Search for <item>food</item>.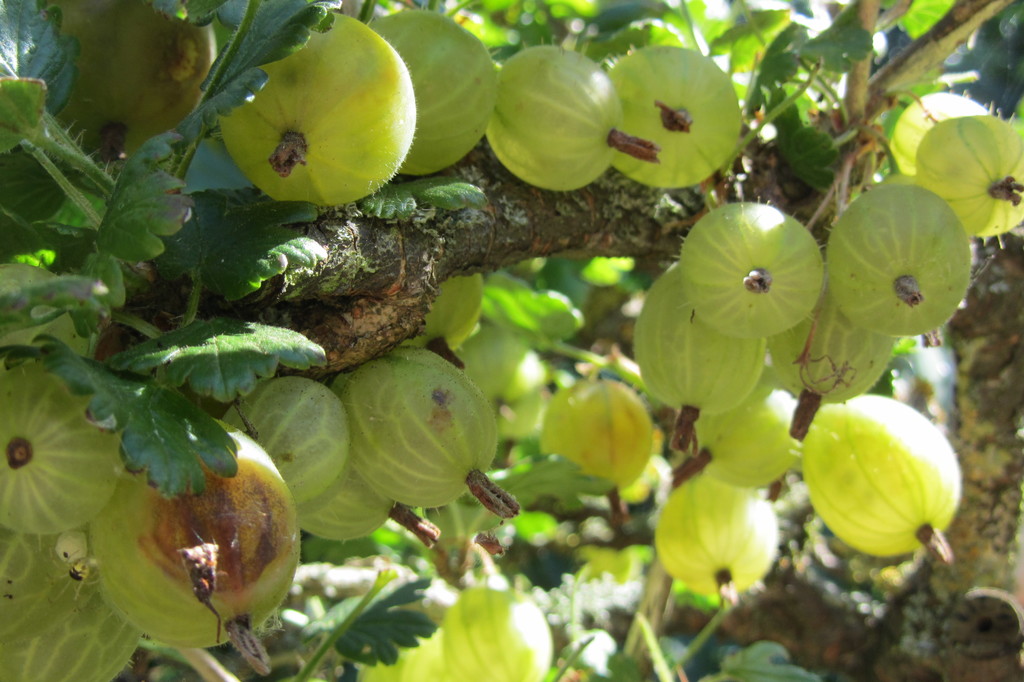
Found at l=607, t=42, r=745, b=193.
